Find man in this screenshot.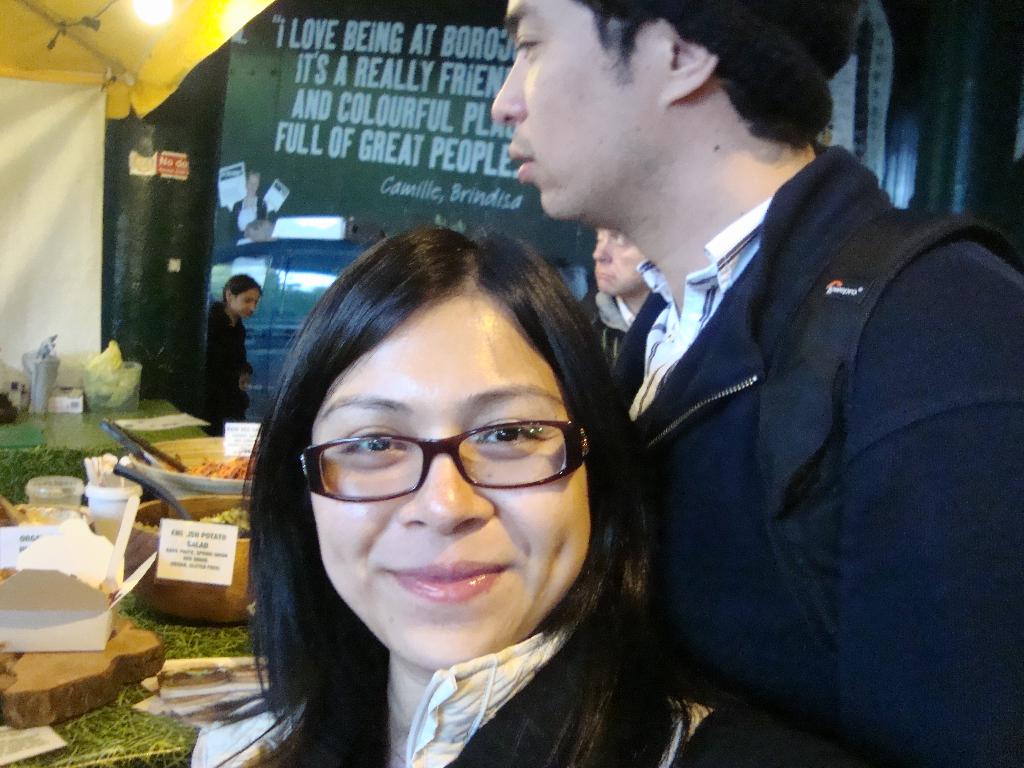
The bounding box for man is 579,220,668,383.
